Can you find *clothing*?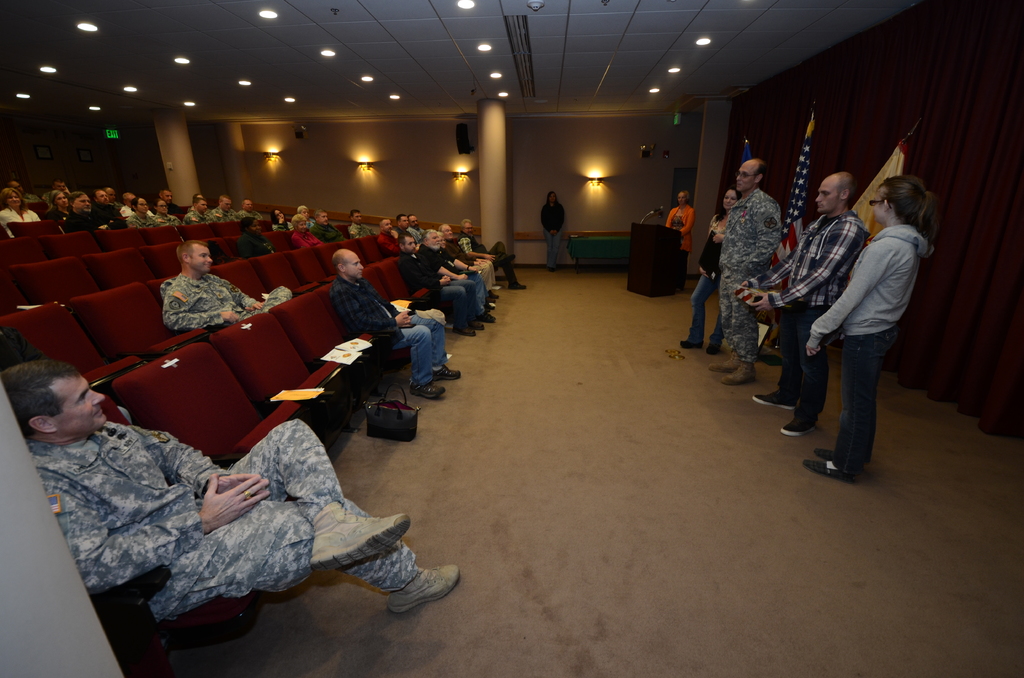
Yes, bounding box: {"x1": 351, "y1": 218, "x2": 369, "y2": 236}.
